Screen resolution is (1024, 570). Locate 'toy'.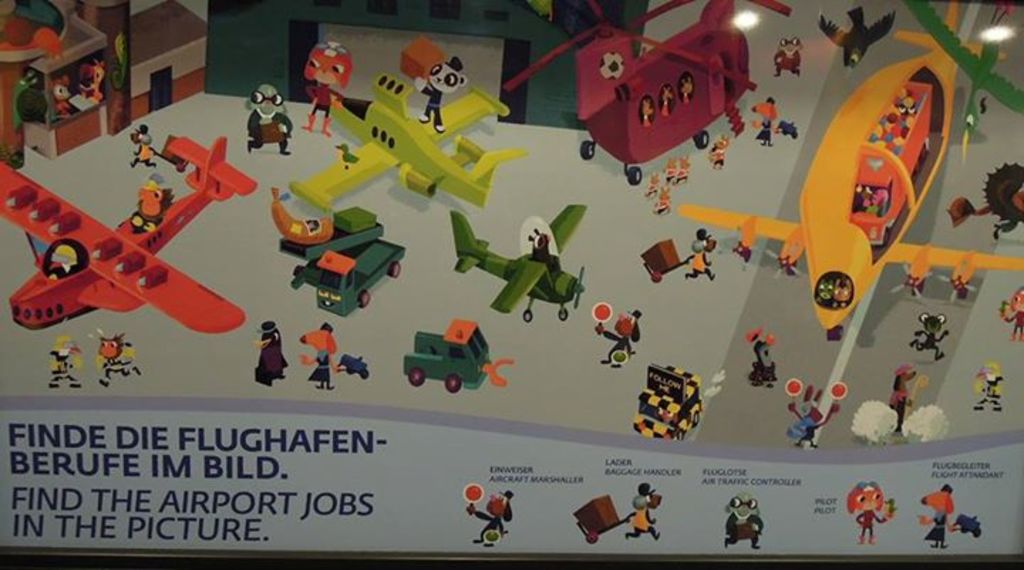
region(267, 182, 334, 247).
